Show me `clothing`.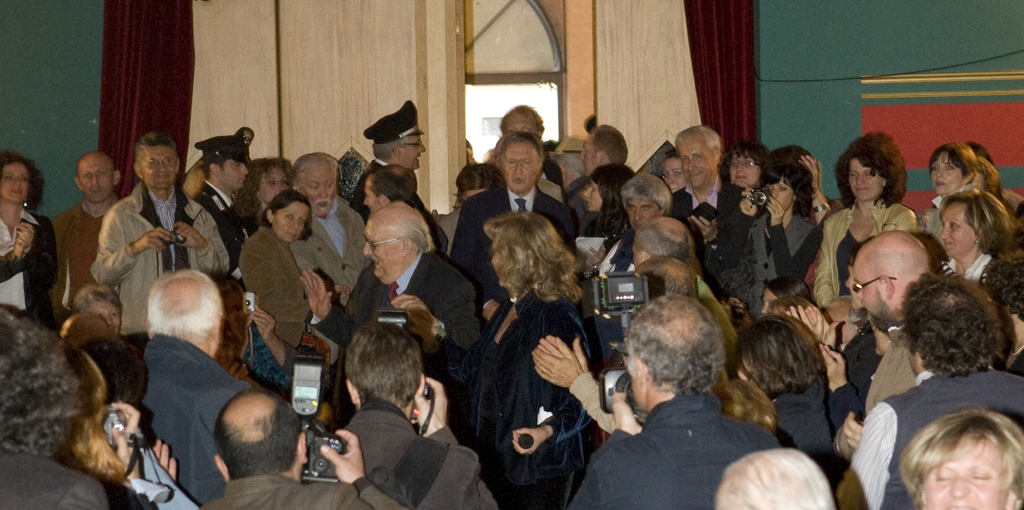
`clothing` is here: x1=129, y1=331, x2=253, y2=501.
